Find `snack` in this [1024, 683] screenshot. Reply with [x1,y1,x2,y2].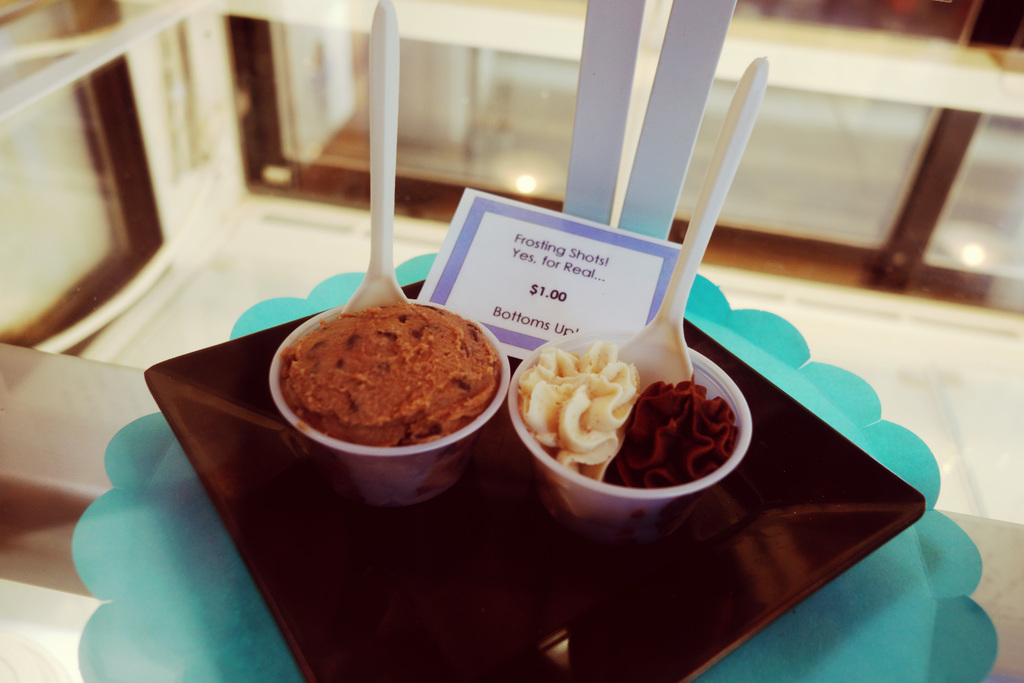
[534,341,684,490].
